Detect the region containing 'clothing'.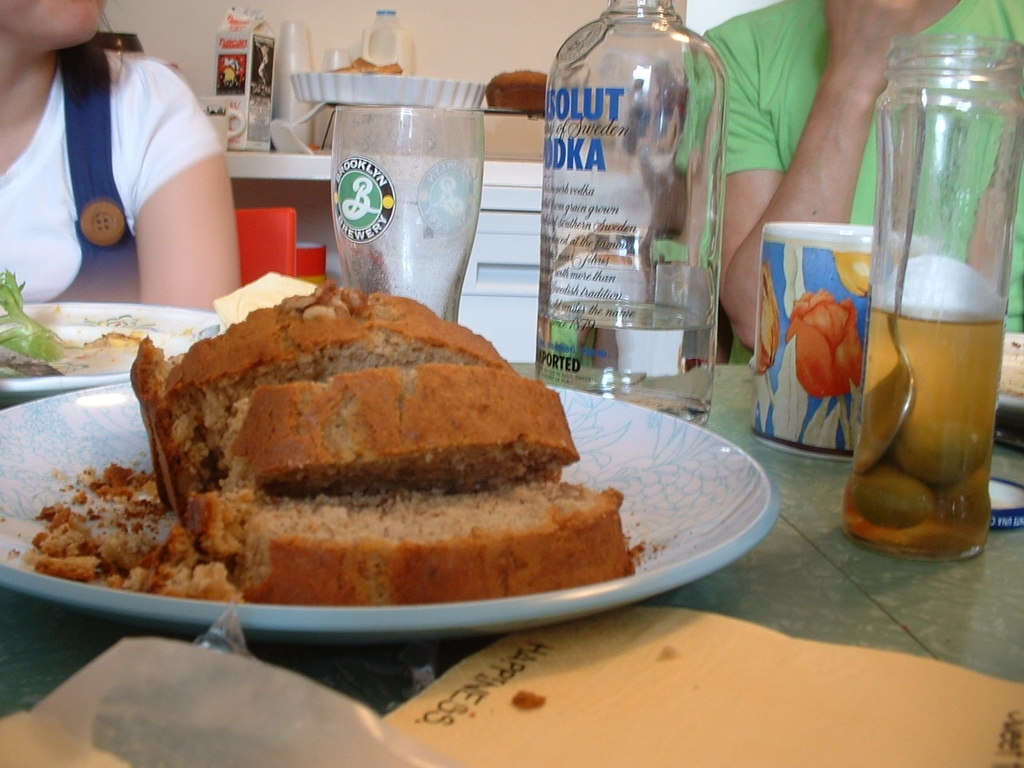
(681, 6, 1023, 362).
